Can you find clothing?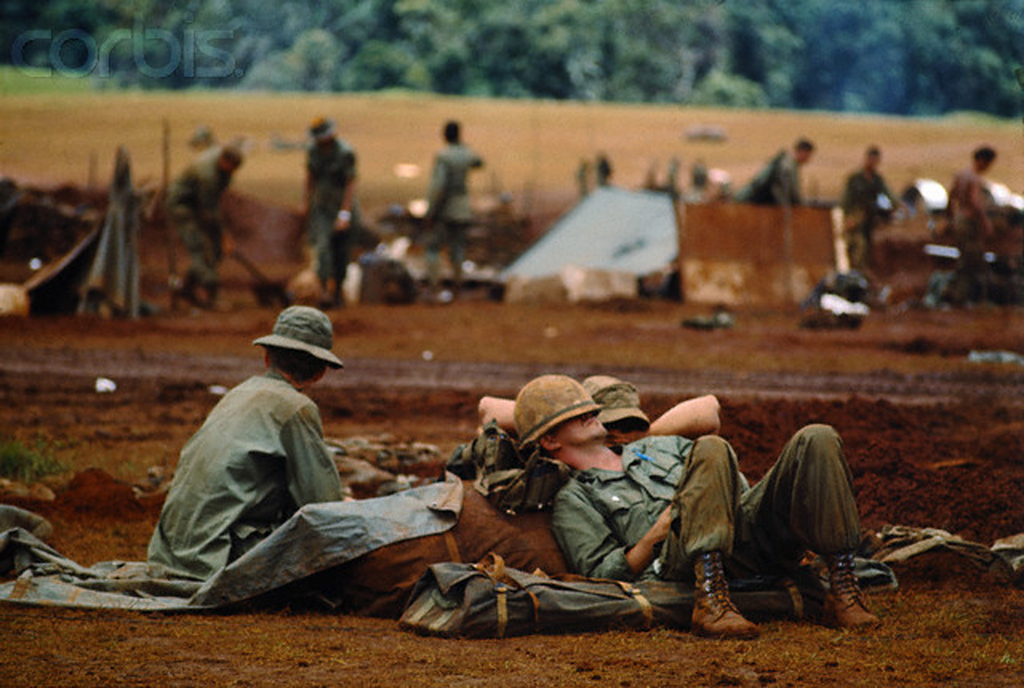
Yes, bounding box: bbox=(838, 169, 900, 261).
